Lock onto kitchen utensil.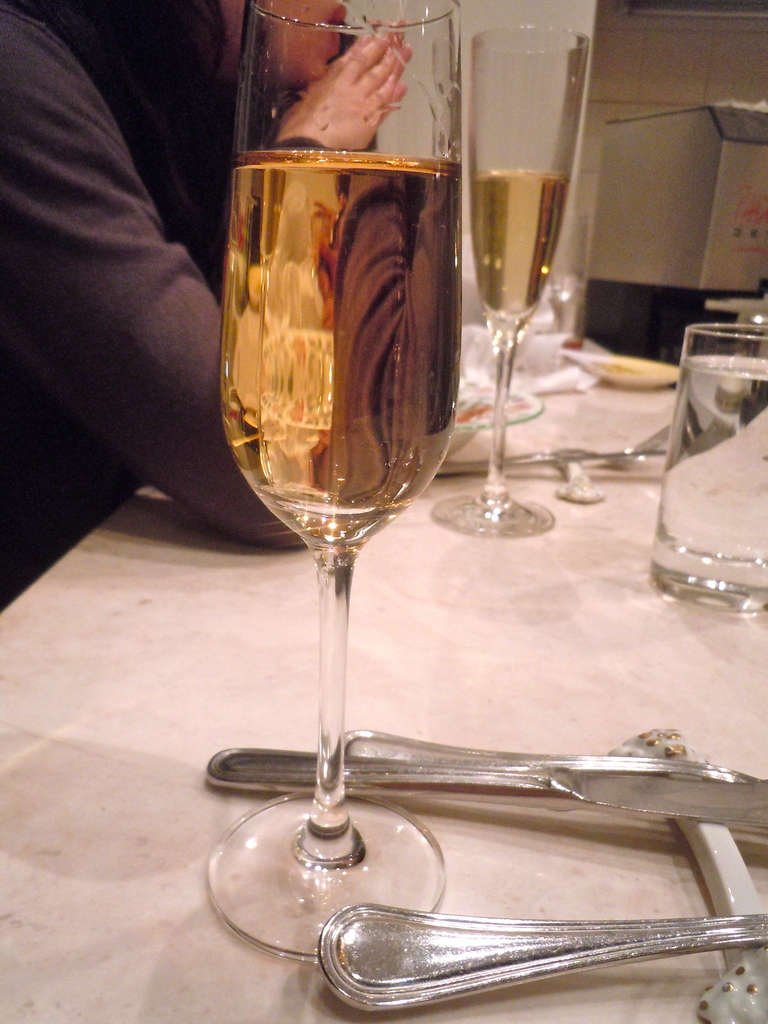
Locked: 323:902:767:1021.
